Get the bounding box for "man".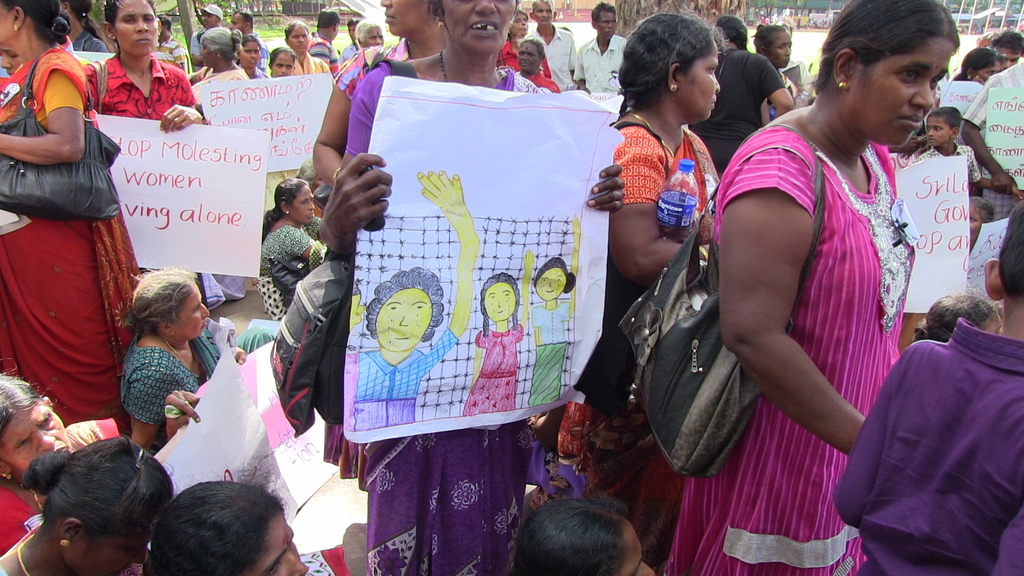
[982,28,1023,71].
